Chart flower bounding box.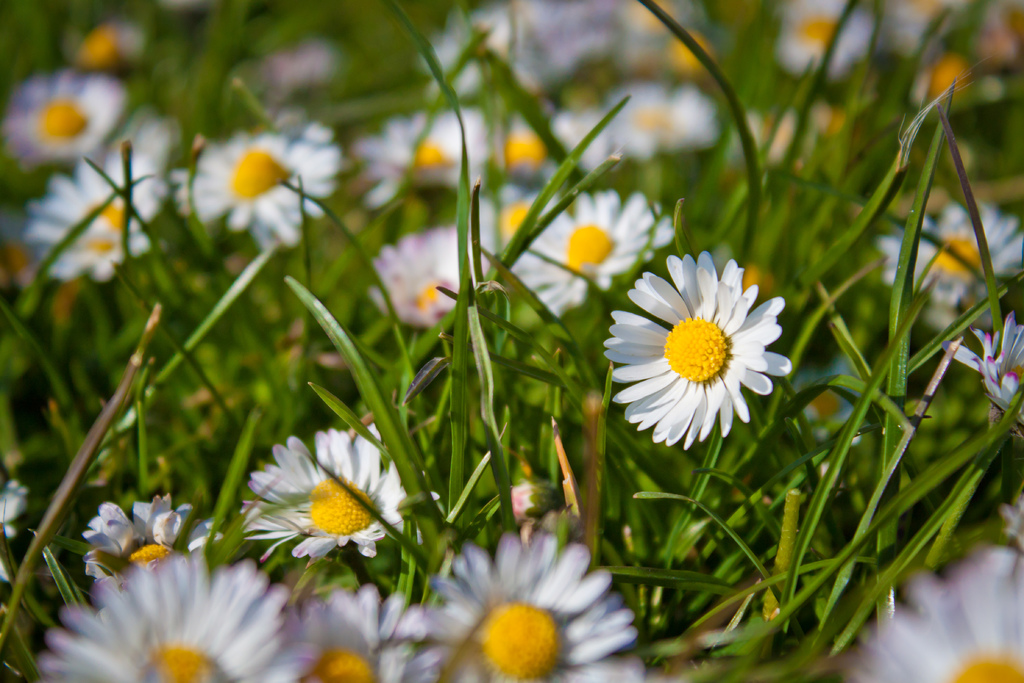
Charted: bbox=(614, 0, 694, 38).
